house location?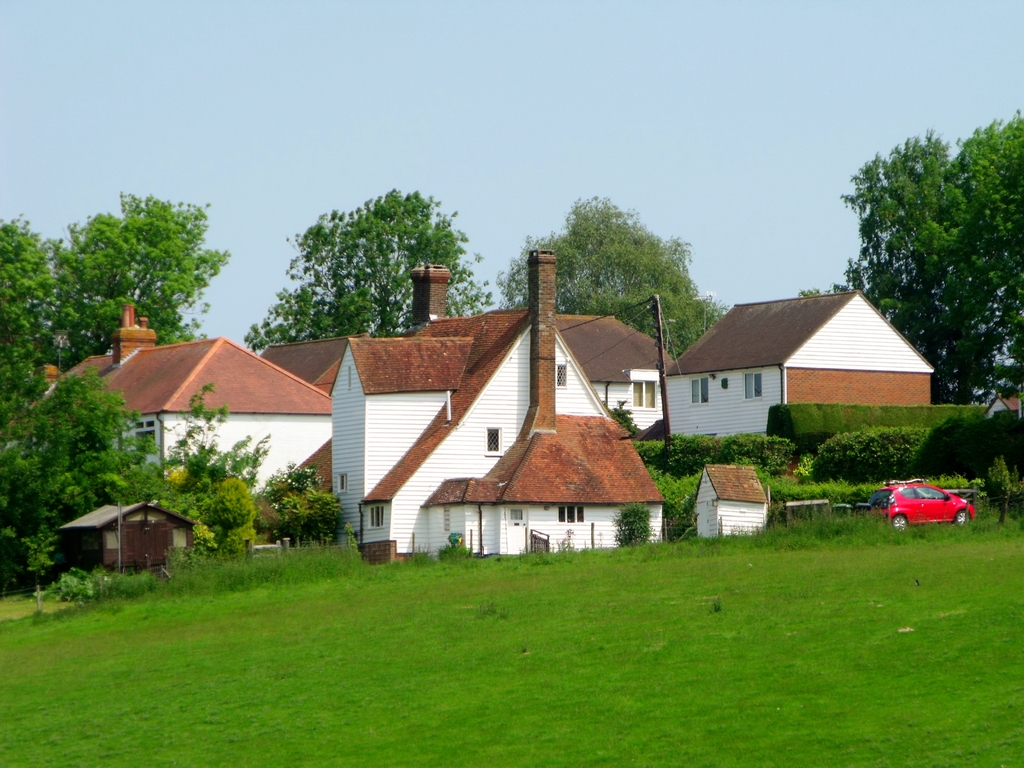
[x1=56, y1=322, x2=338, y2=554]
